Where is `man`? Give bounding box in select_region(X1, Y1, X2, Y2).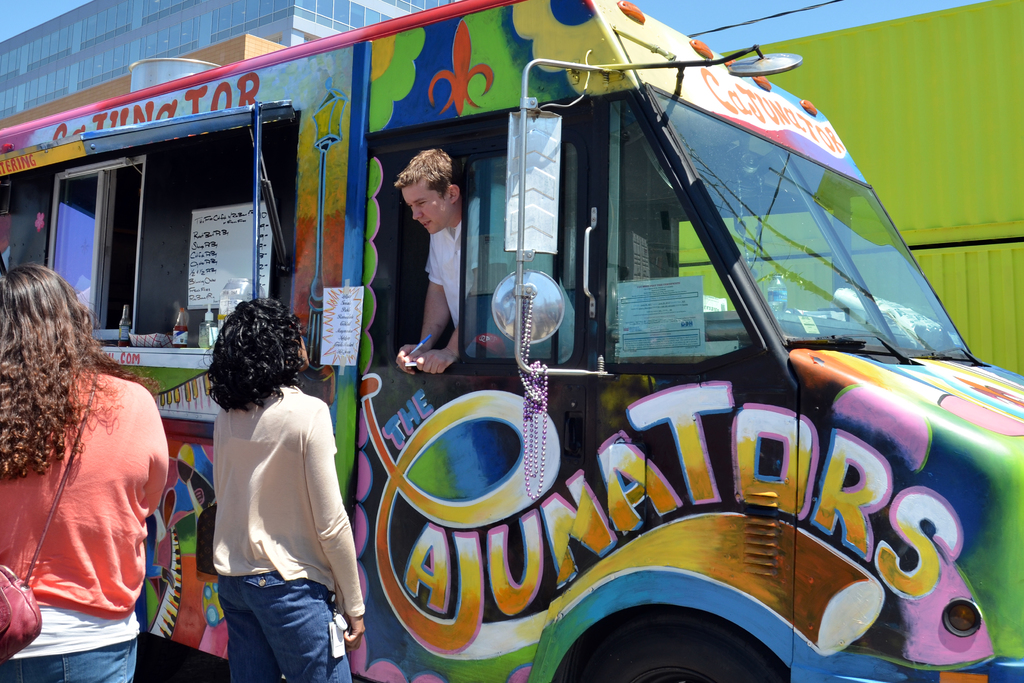
select_region(391, 147, 472, 382).
